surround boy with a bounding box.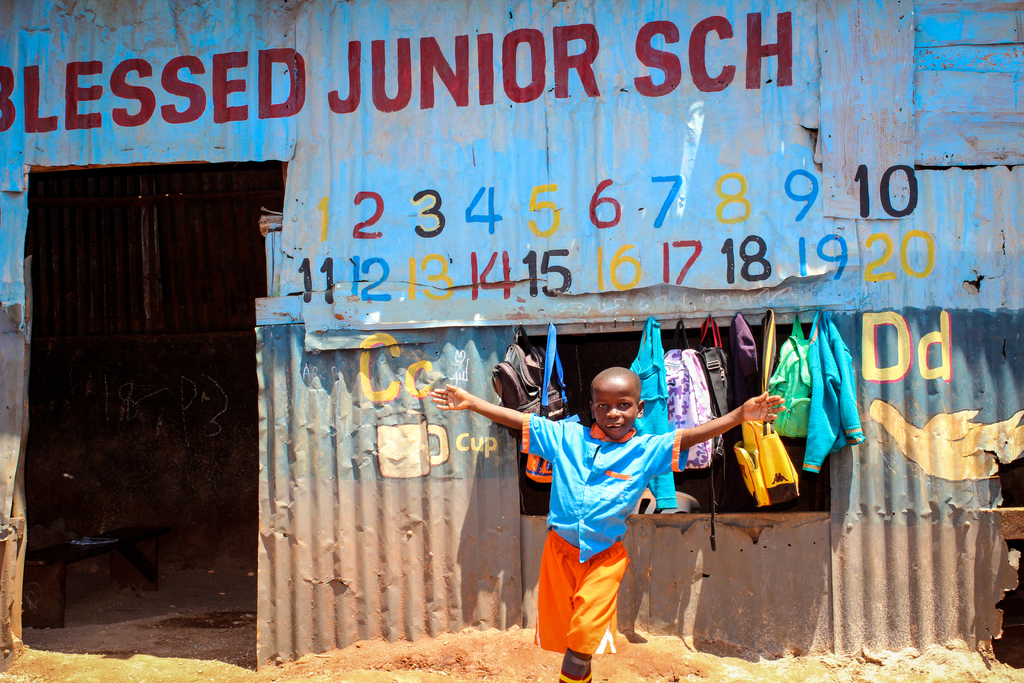
[426,359,788,682].
